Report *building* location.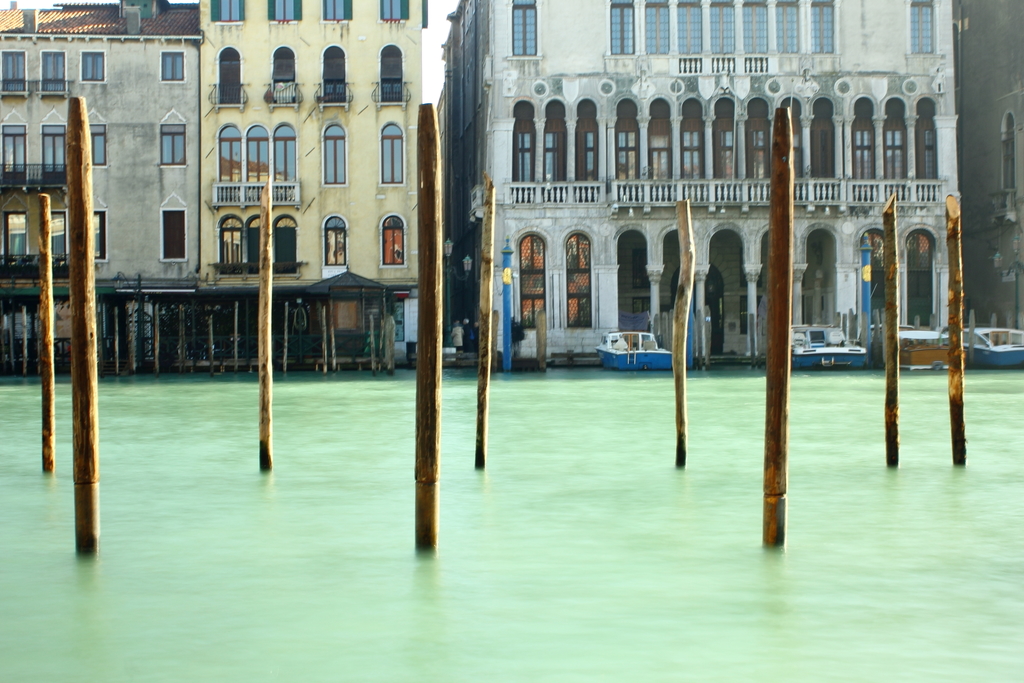
Report: detection(0, 4, 200, 364).
